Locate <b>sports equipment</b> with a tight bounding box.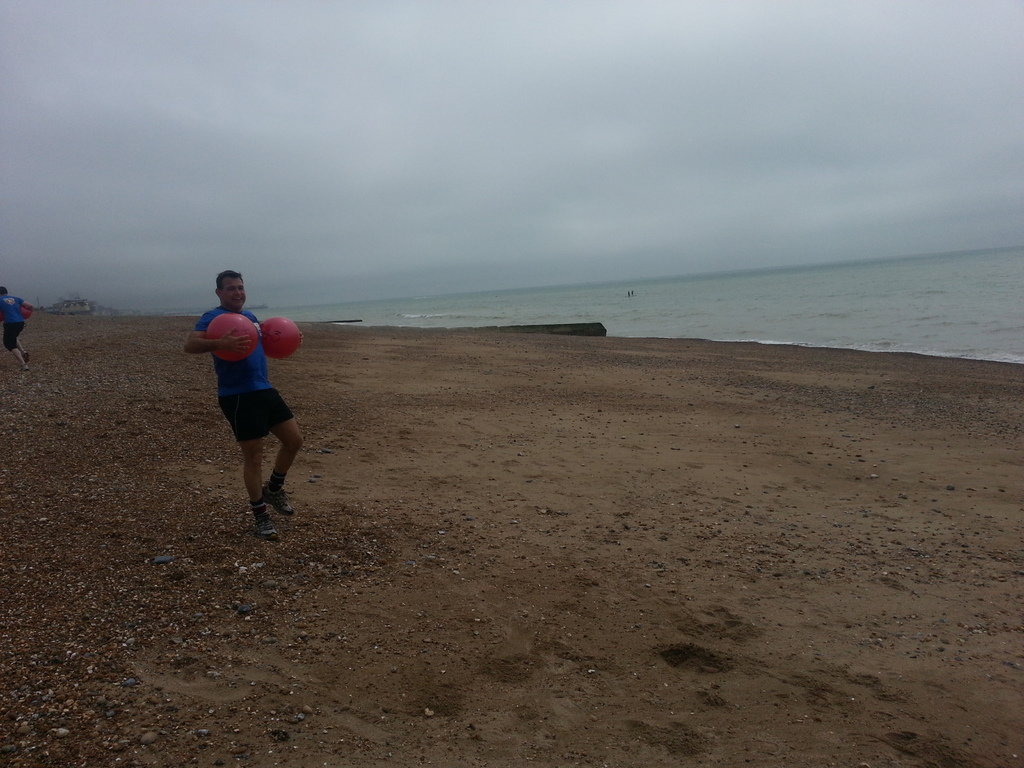
bbox=(253, 504, 276, 538).
